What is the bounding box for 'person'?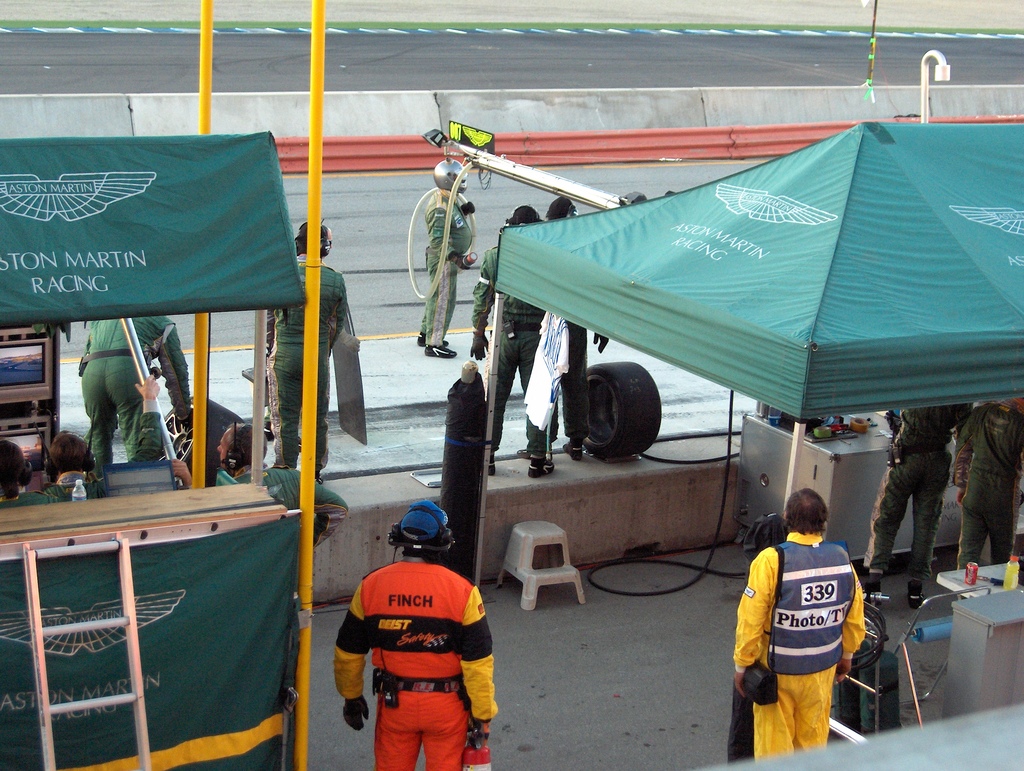
(left=115, top=352, right=178, bottom=491).
